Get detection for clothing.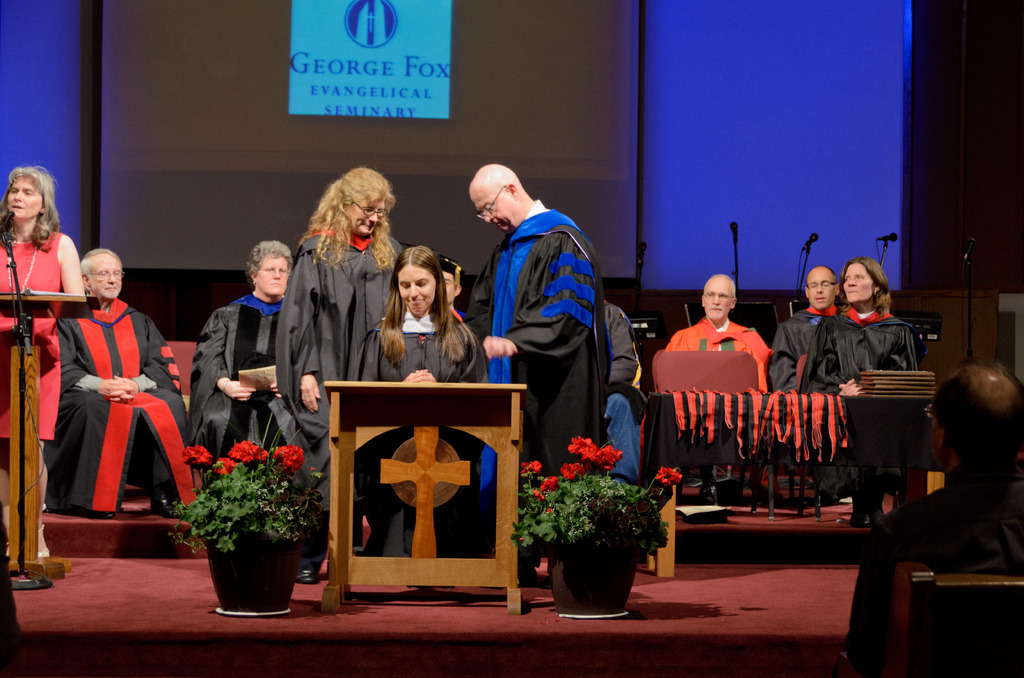
Detection: x1=828 y1=306 x2=917 y2=385.
